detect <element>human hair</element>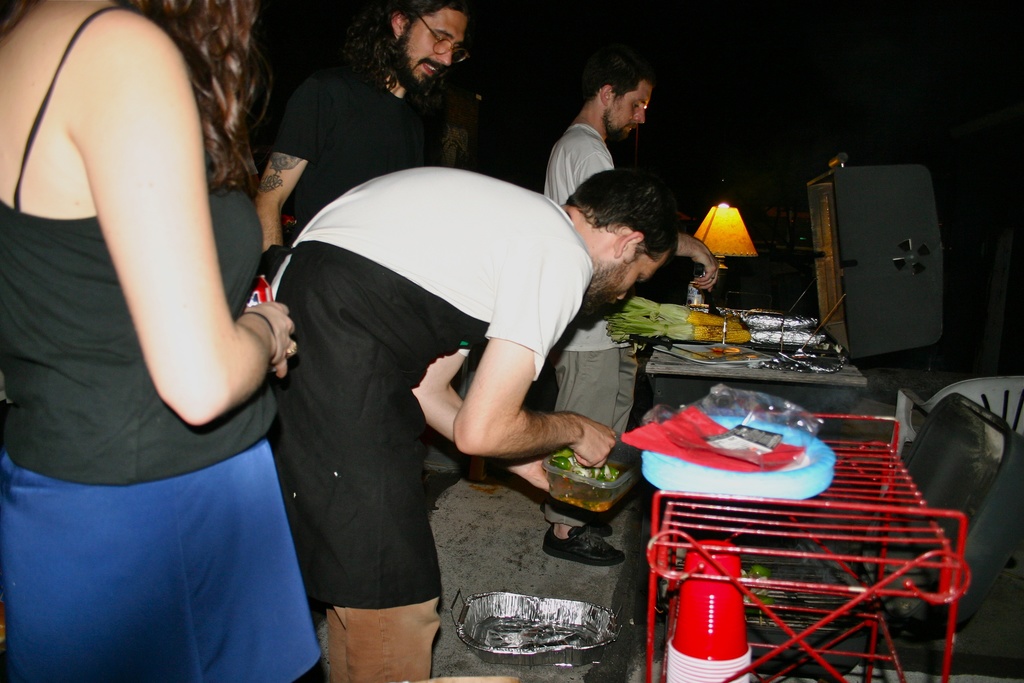
pyautogui.locateOnScreen(339, 0, 472, 91)
